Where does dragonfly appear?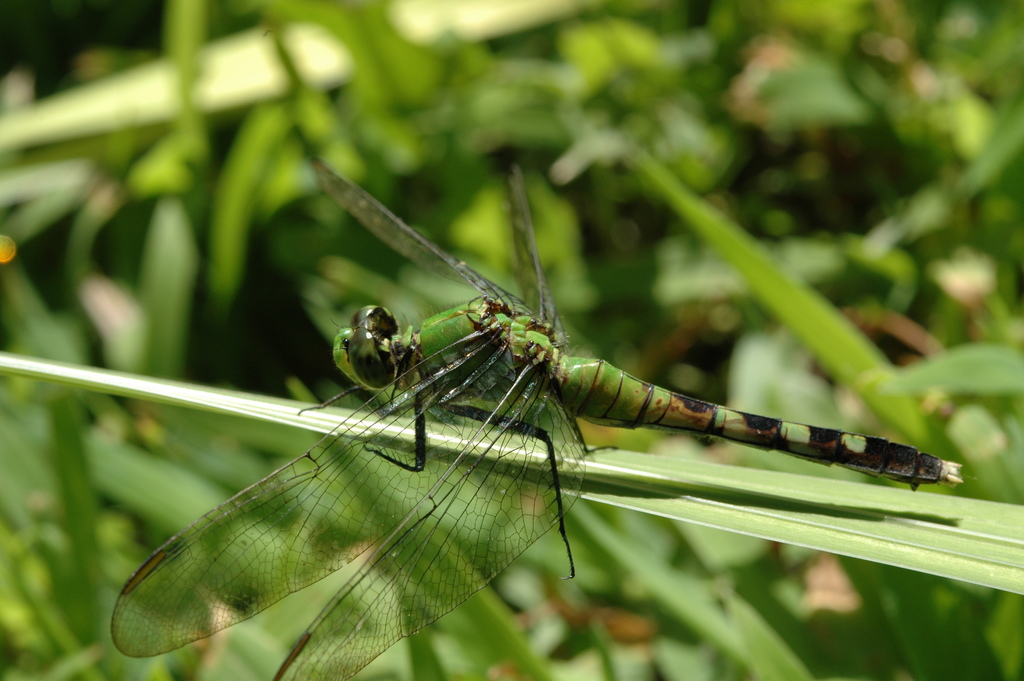
Appears at [113, 149, 967, 680].
